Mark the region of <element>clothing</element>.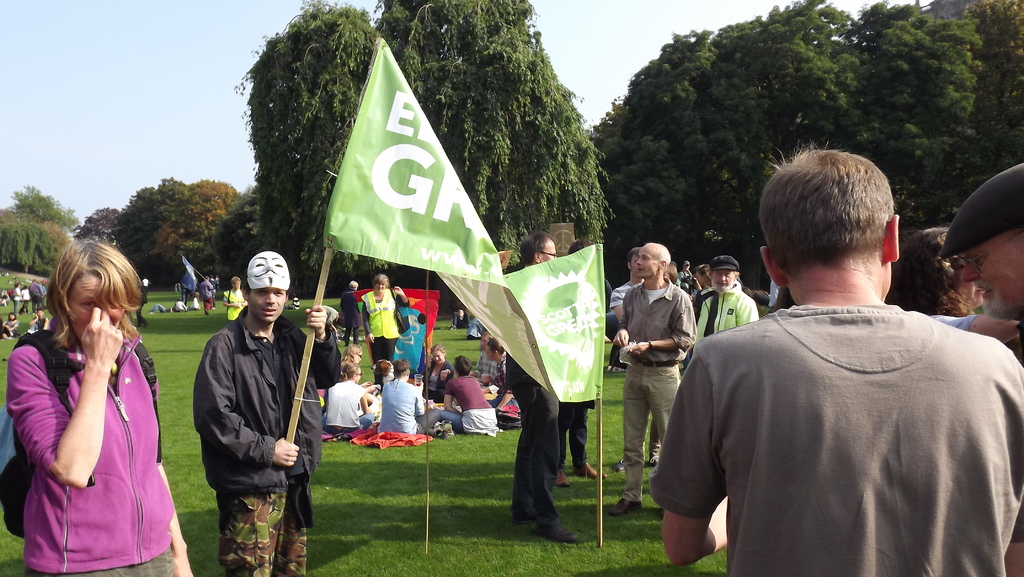
Region: 186, 309, 348, 568.
